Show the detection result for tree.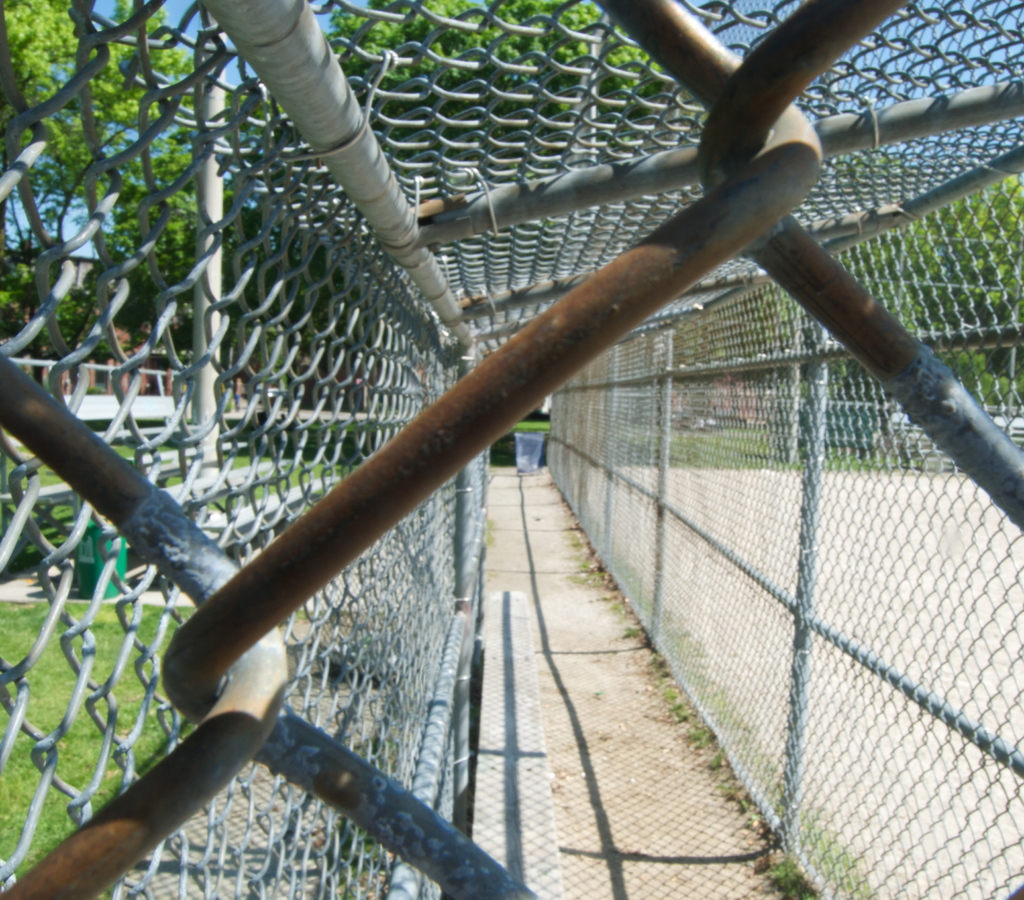
detection(81, 122, 216, 348).
